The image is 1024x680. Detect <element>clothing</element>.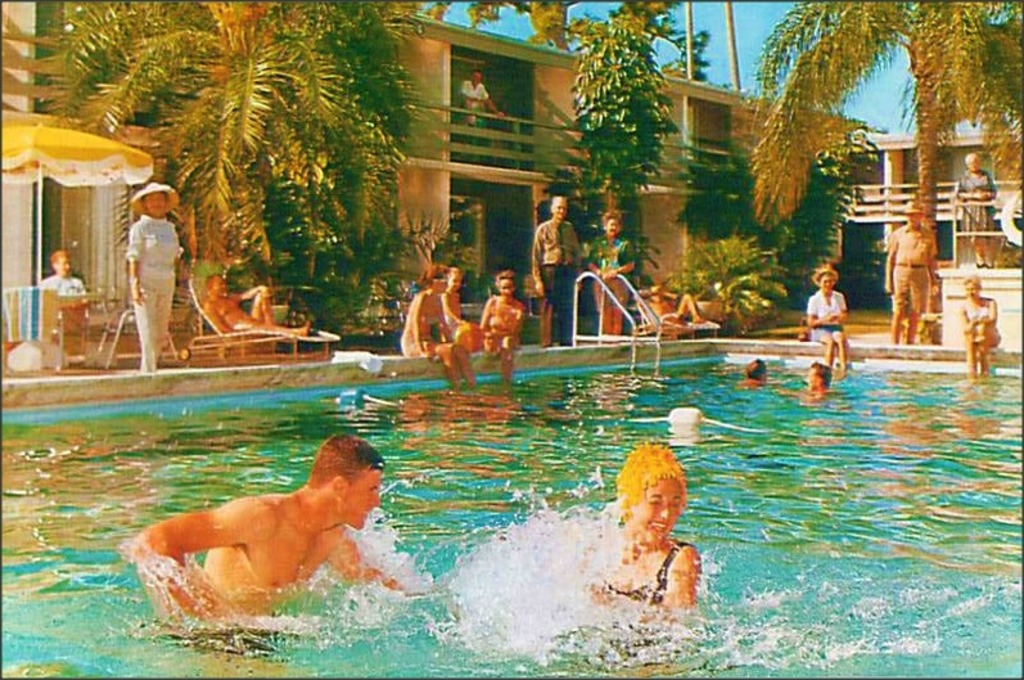
Detection: 585, 234, 631, 311.
